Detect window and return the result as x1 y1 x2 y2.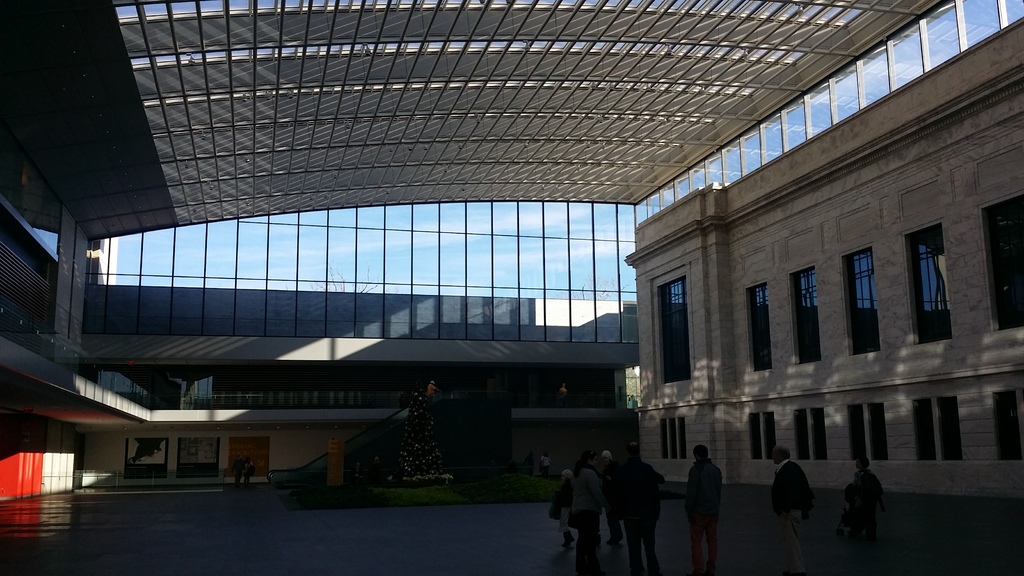
828 63 860 130.
